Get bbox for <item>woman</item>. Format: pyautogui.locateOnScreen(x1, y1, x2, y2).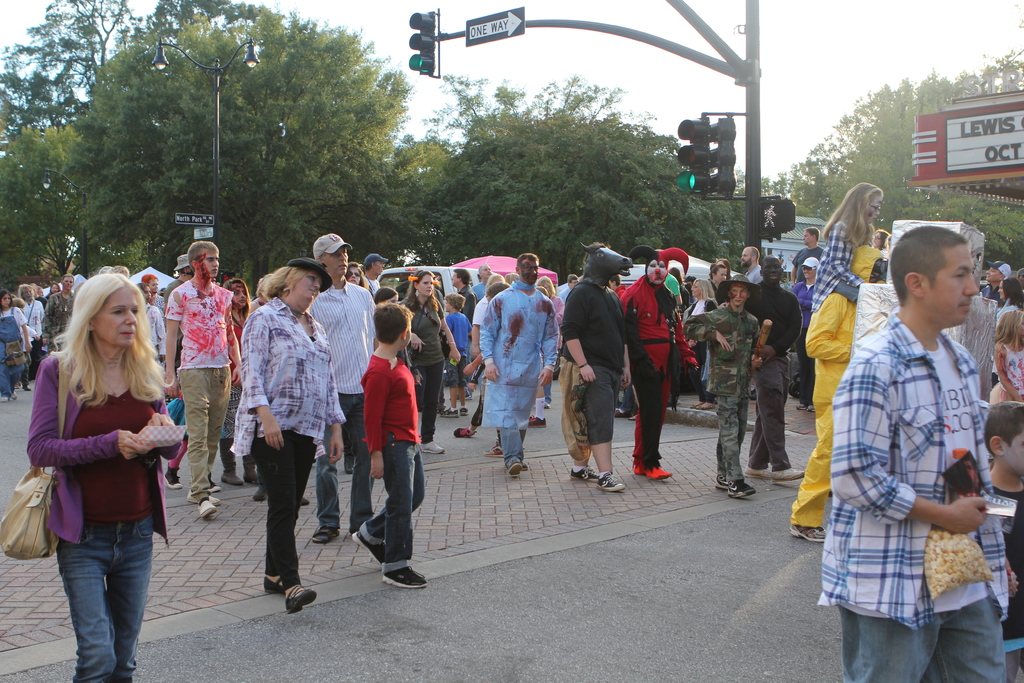
pyautogui.locateOnScreen(142, 263, 168, 322).
